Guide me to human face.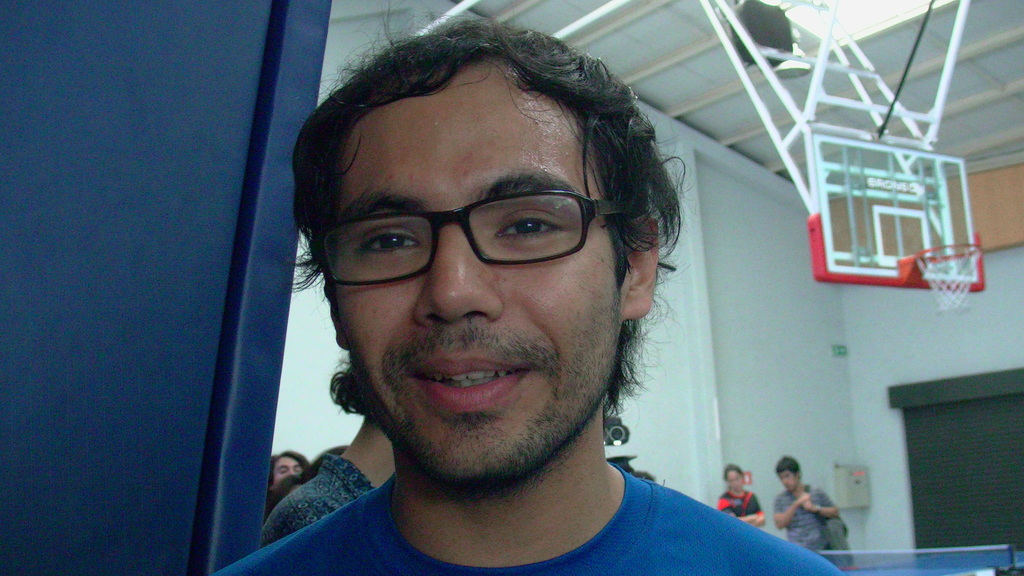
Guidance: bbox(334, 78, 625, 486).
